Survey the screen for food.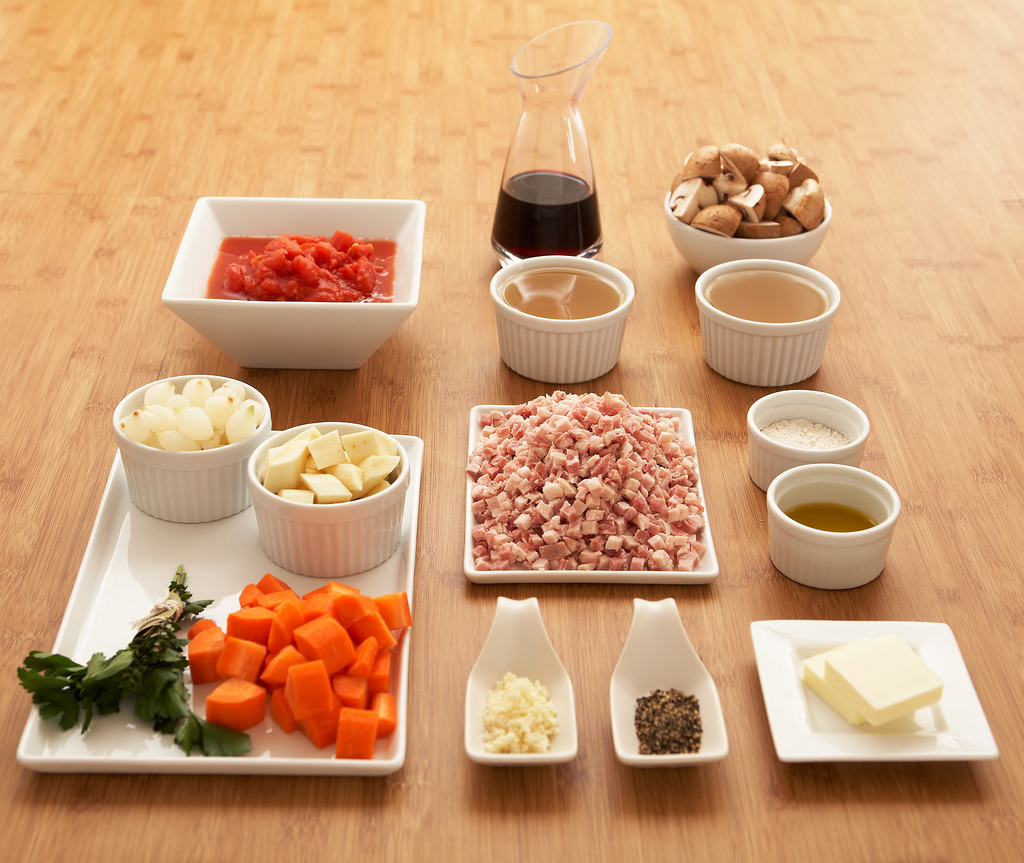
Survey found: select_region(255, 425, 401, 502).
